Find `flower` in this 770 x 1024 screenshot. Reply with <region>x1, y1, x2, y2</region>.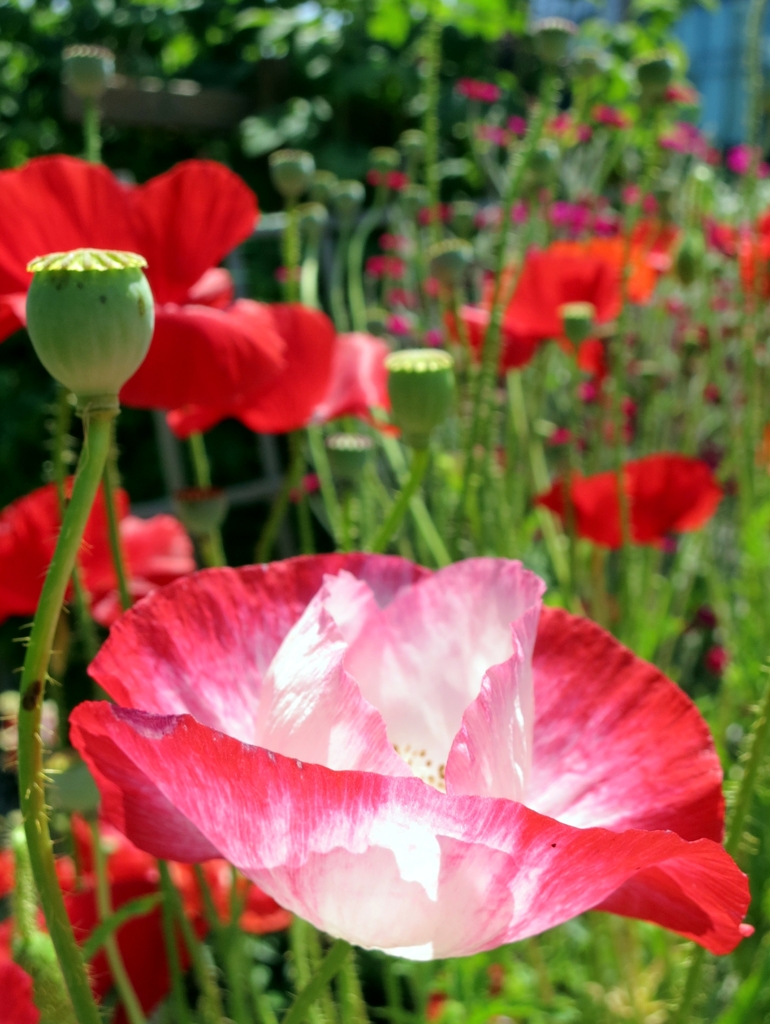
<region>390, 292, 411, 304</region>.
